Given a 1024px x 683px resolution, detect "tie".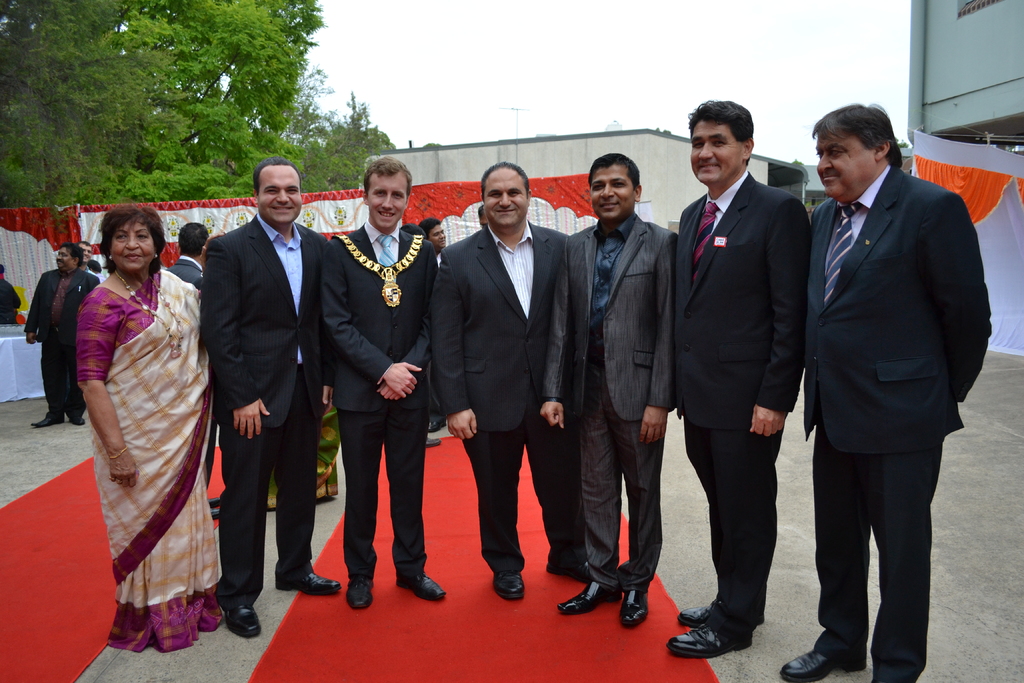
376:232:397:265.
